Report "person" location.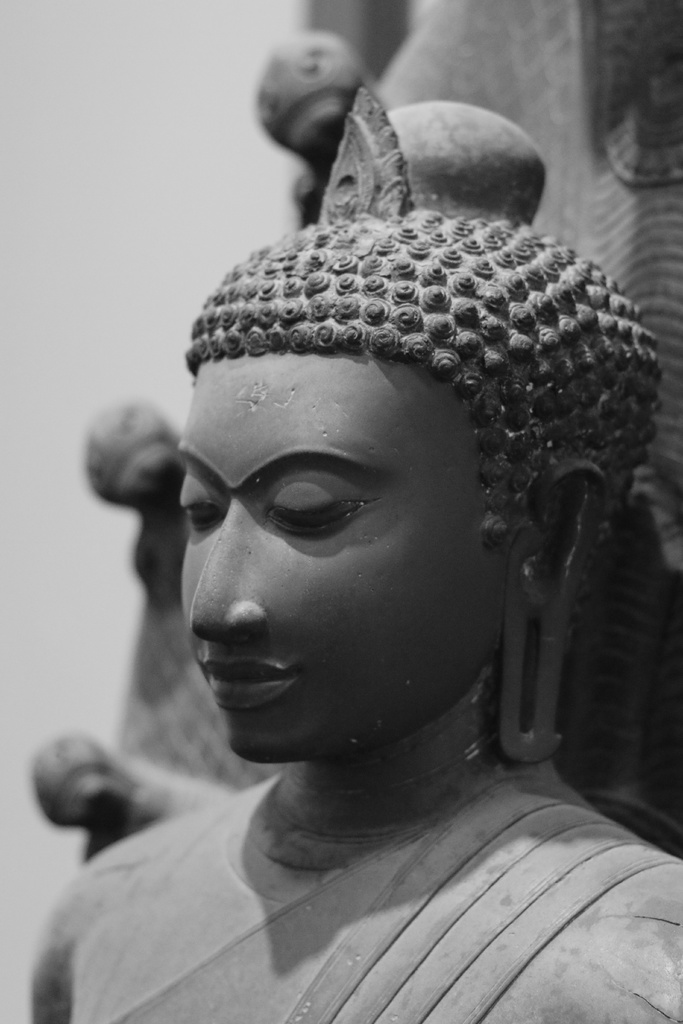
Report: [29, 122, 682, 993].
